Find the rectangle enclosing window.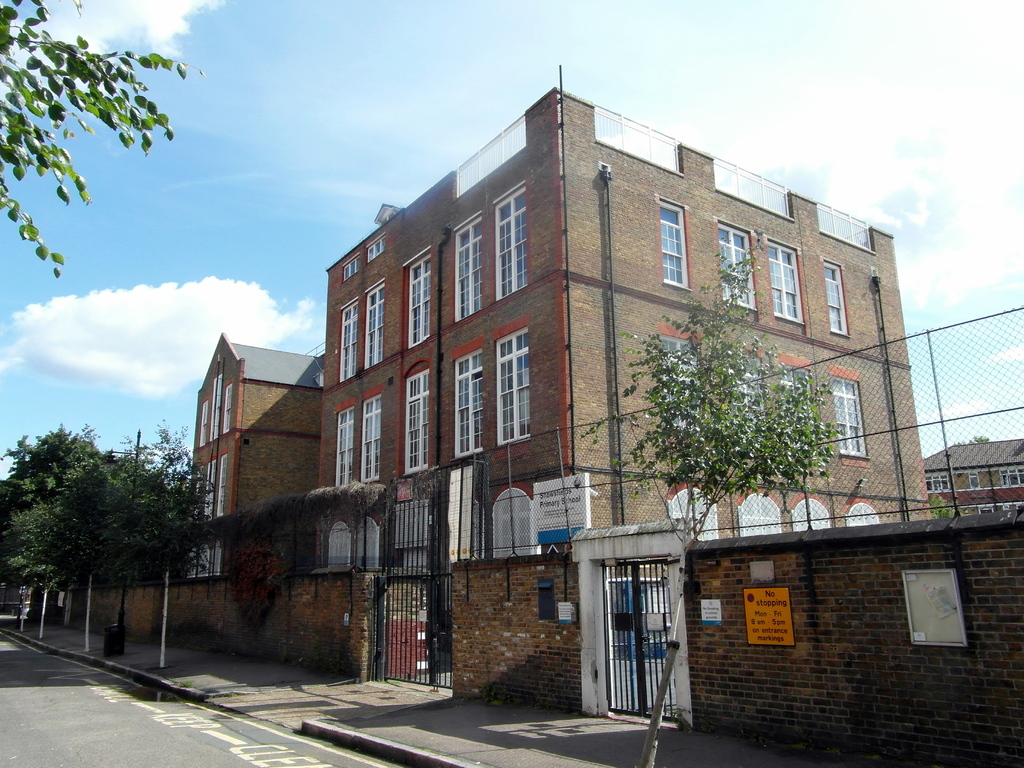
{"left": 451, "top": 216, "right": 484, "bottom": 317}.
